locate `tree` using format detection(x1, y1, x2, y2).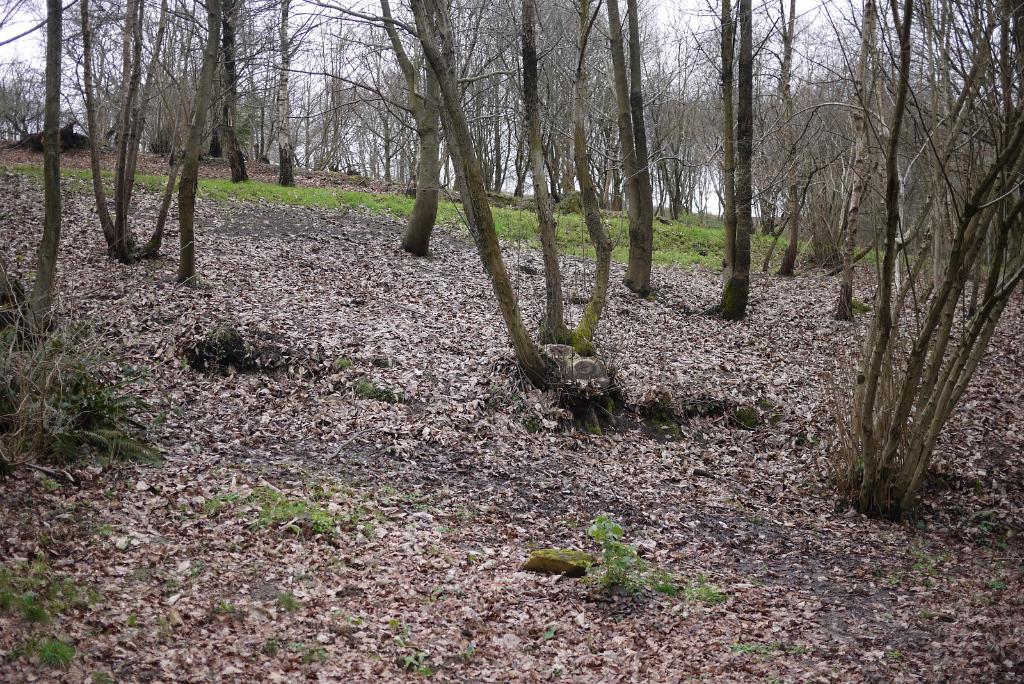
detection(359, 0, 493, 256).
